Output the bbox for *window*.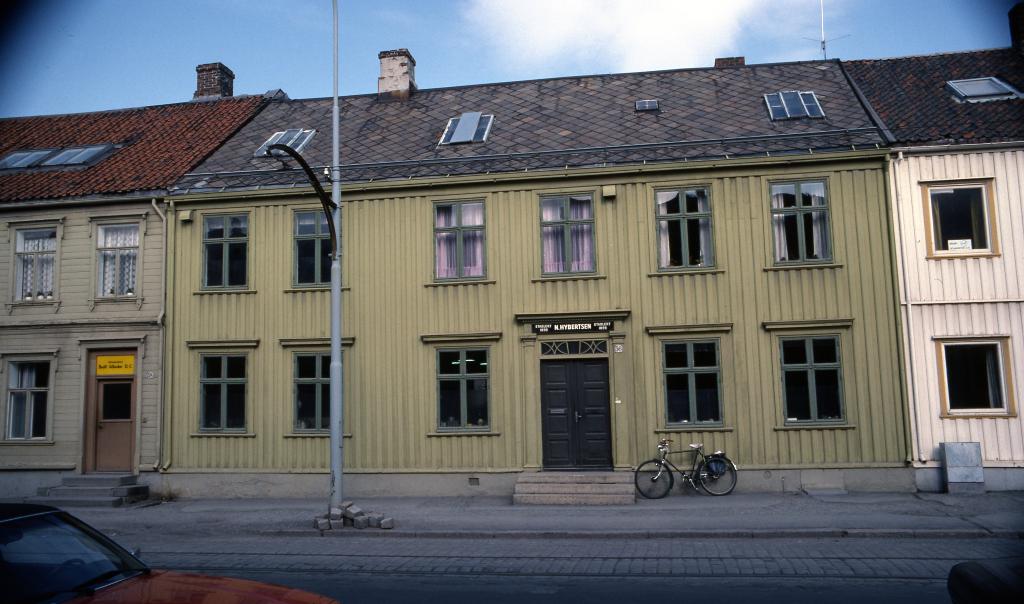
x1=431 y1=200 x2=487 y2=276.
